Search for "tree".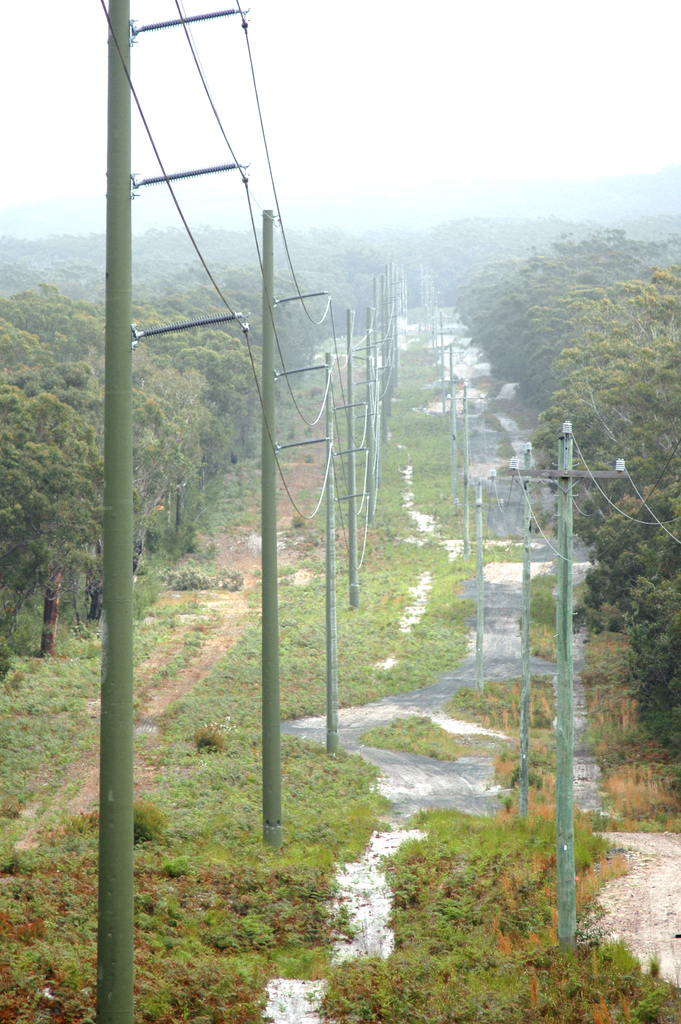
Found at [x1=6, y1=200, x2=419, y2=266].
